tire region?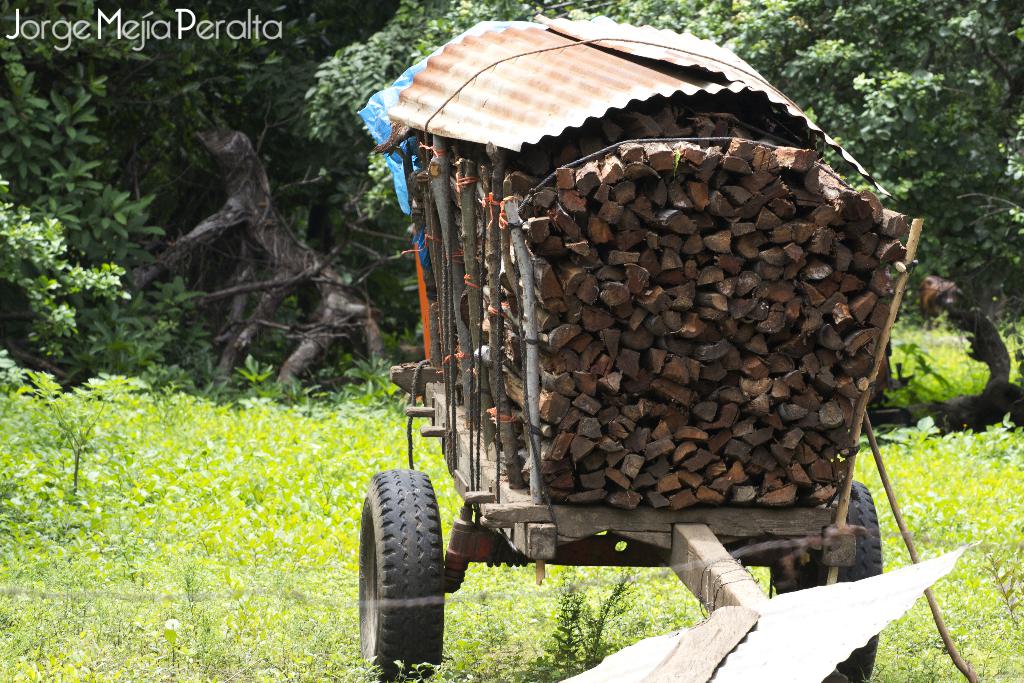
(x1=354, y1=480, x2=450, y2=665)
